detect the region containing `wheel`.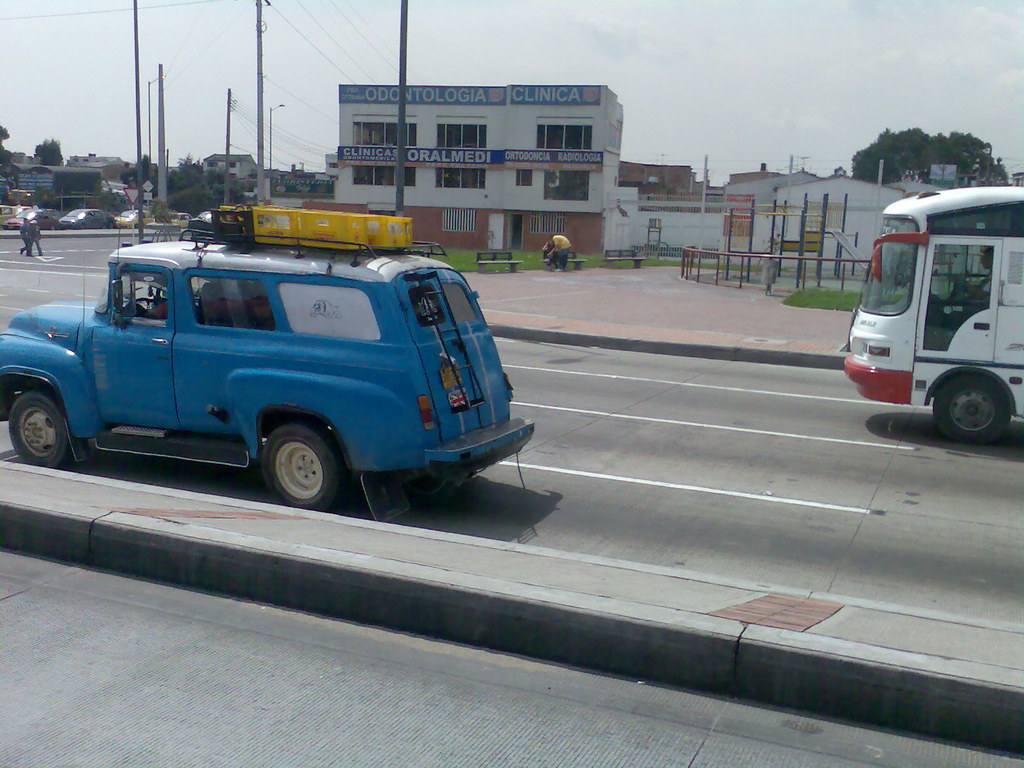
left=927, top=378, right=1009, bottom=442.
